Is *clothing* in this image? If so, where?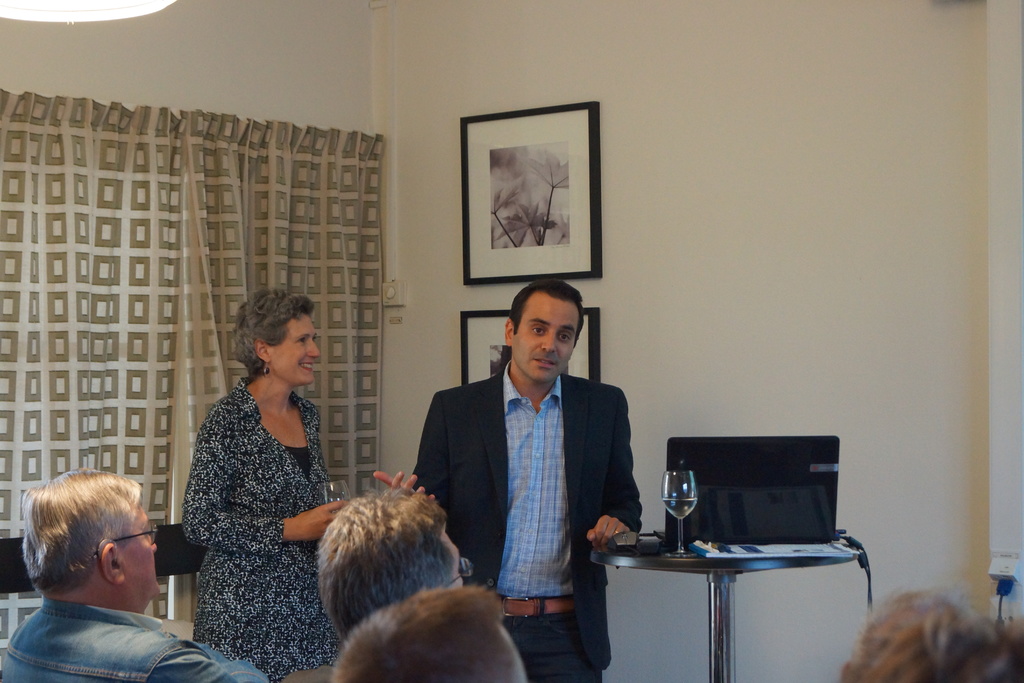
Yes, at 0, 585, 261, 682.
